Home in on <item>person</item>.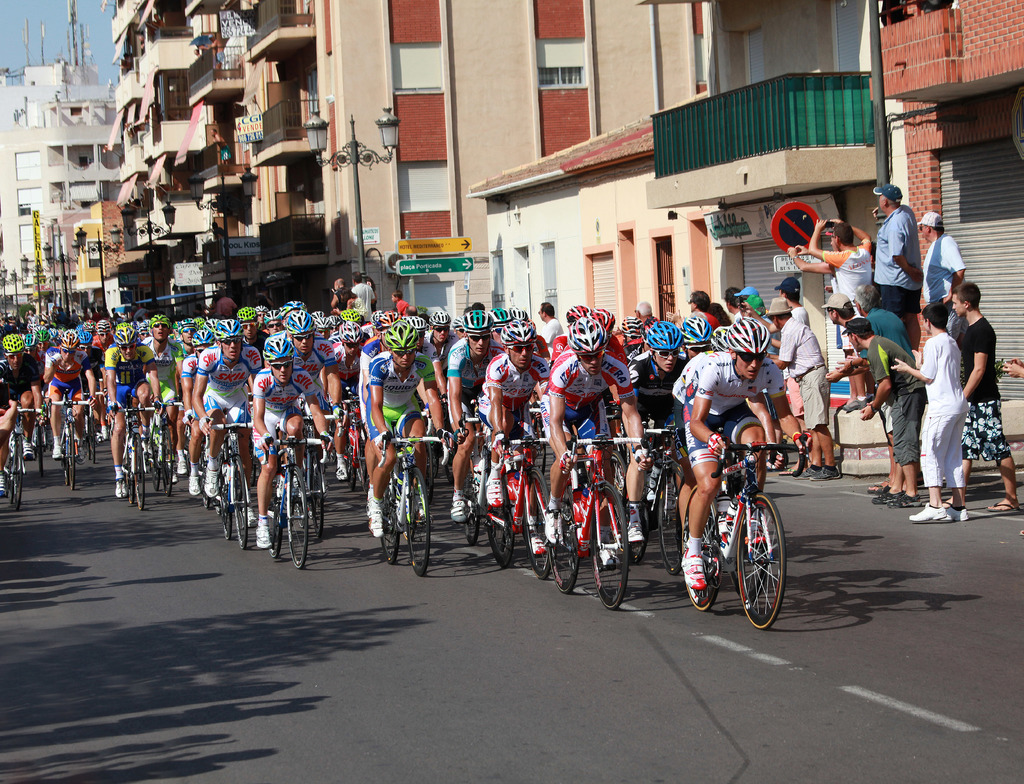
Homed in at region(340, 319, 355, 482).
